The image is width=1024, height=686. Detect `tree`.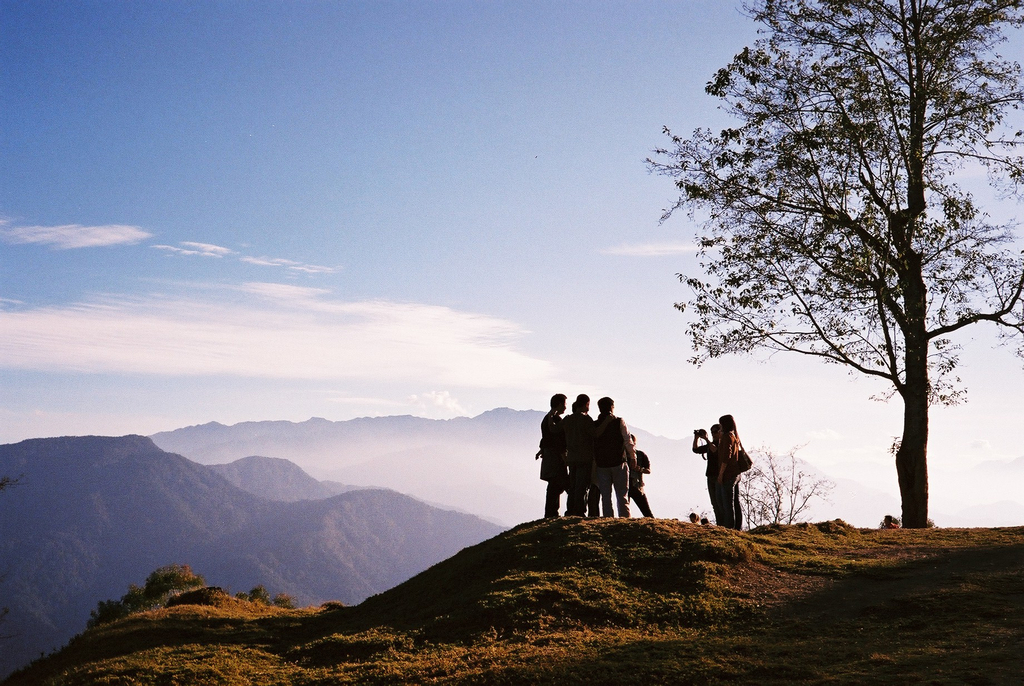
Detection: l=684, t=441, r=839, b=535.
